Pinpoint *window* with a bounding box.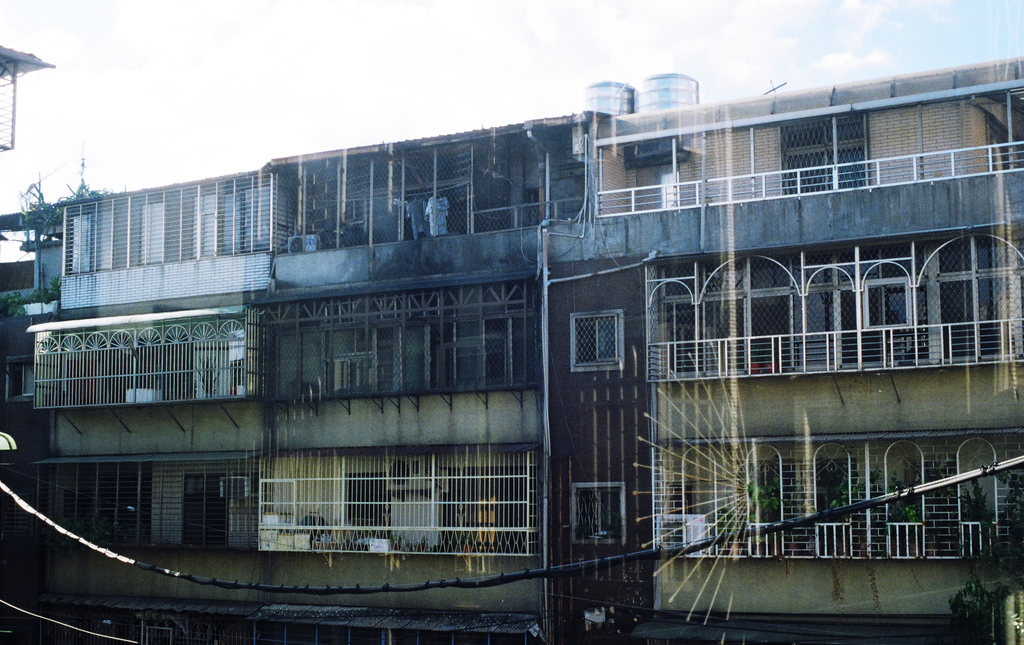
(left=773, top=113, right=872, bottom=188).
